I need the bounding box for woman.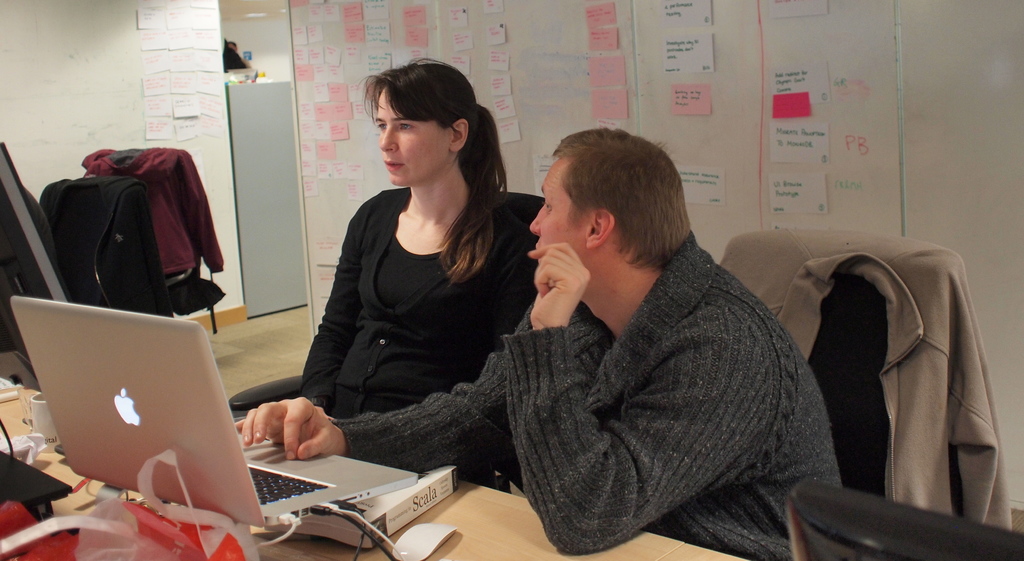
Here it is: l=280, t=67, r=531, b=501.
